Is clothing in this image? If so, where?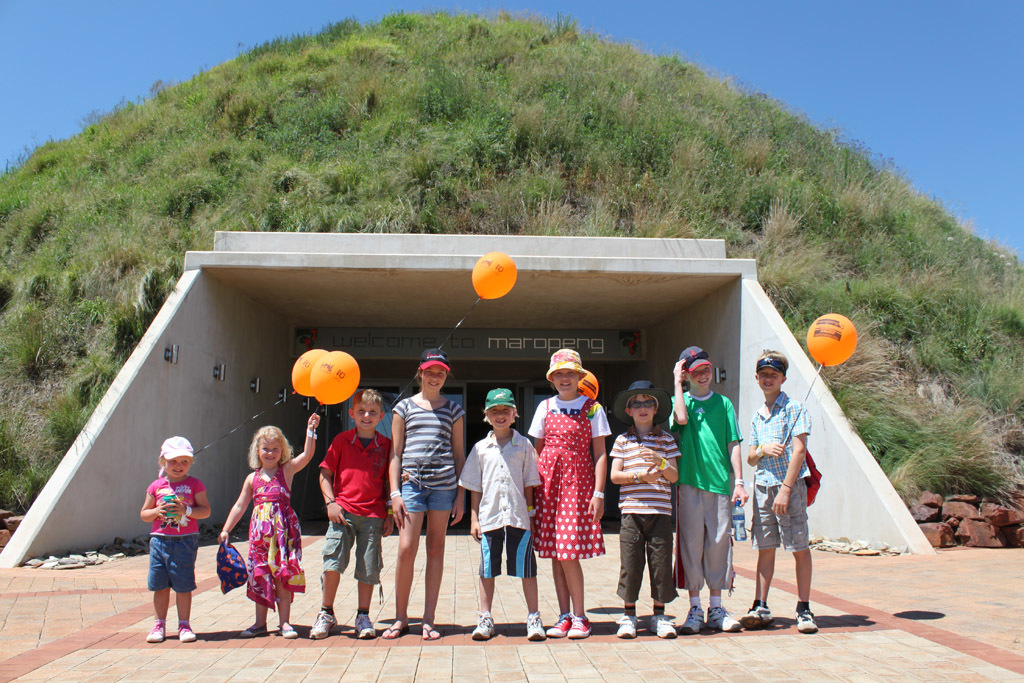
Yes, at bbox(546, 346, 592, 384).
